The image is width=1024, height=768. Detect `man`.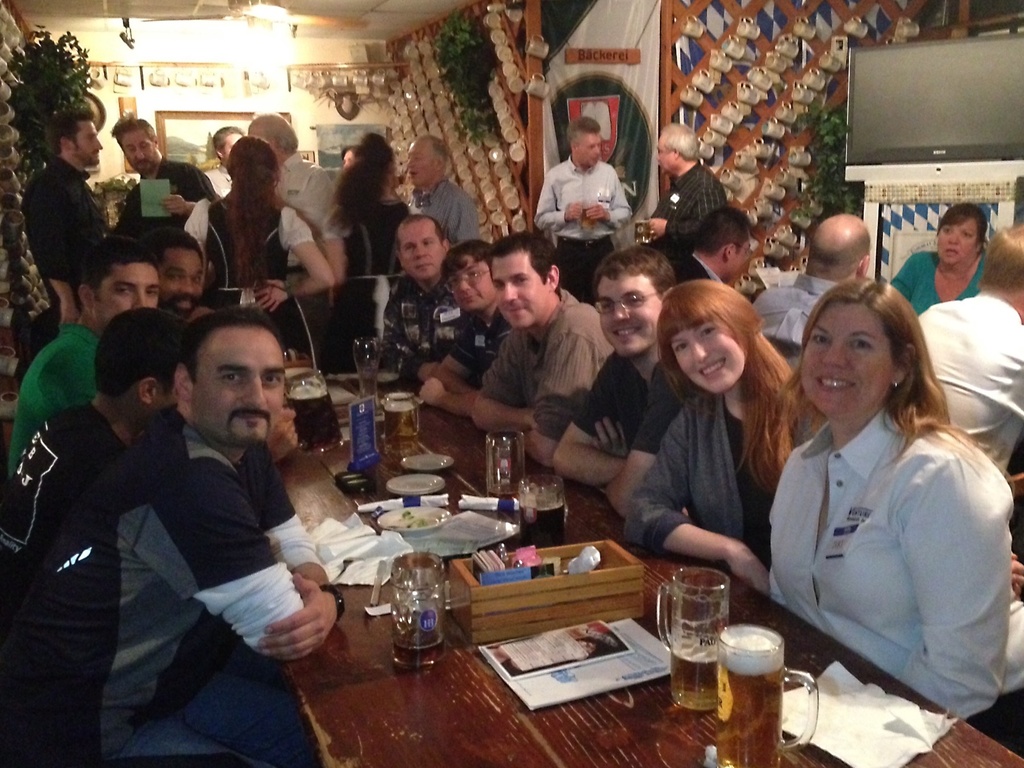
Detection: 6/238/161/480.
